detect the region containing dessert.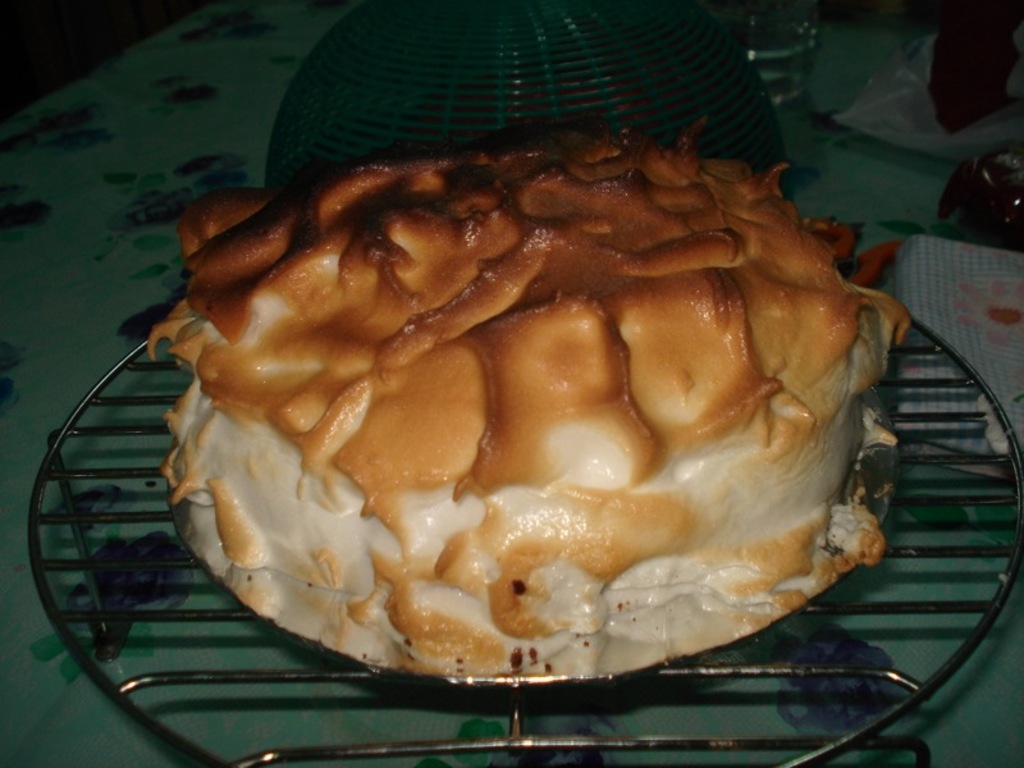
box(161, 157, 879, 668).
